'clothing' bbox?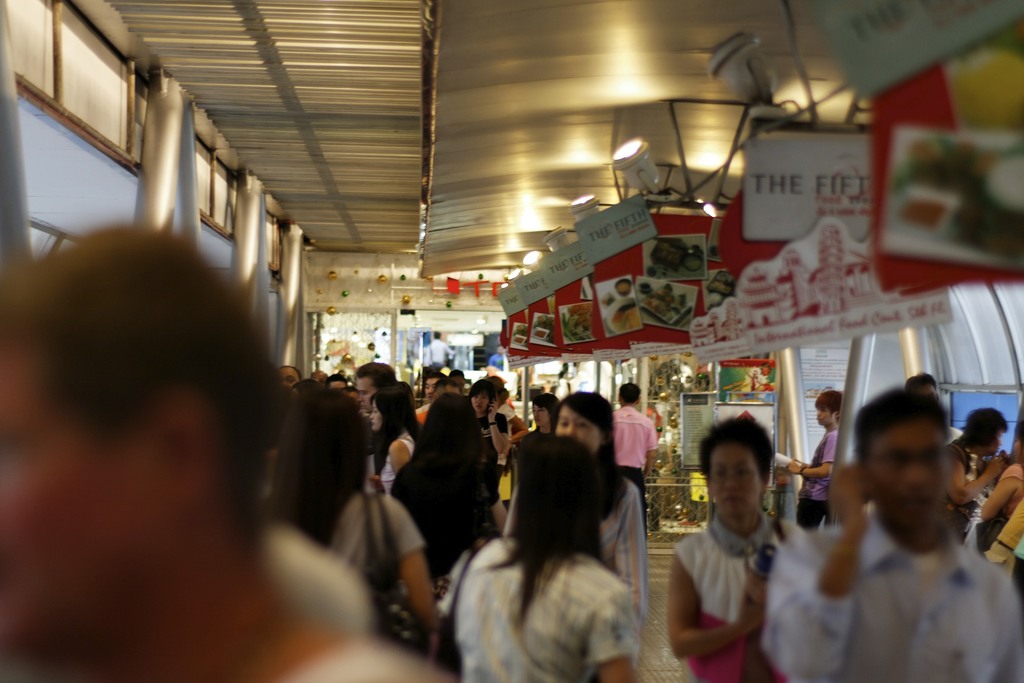
(x1=669, y1=509, x2=805, y2=682)
